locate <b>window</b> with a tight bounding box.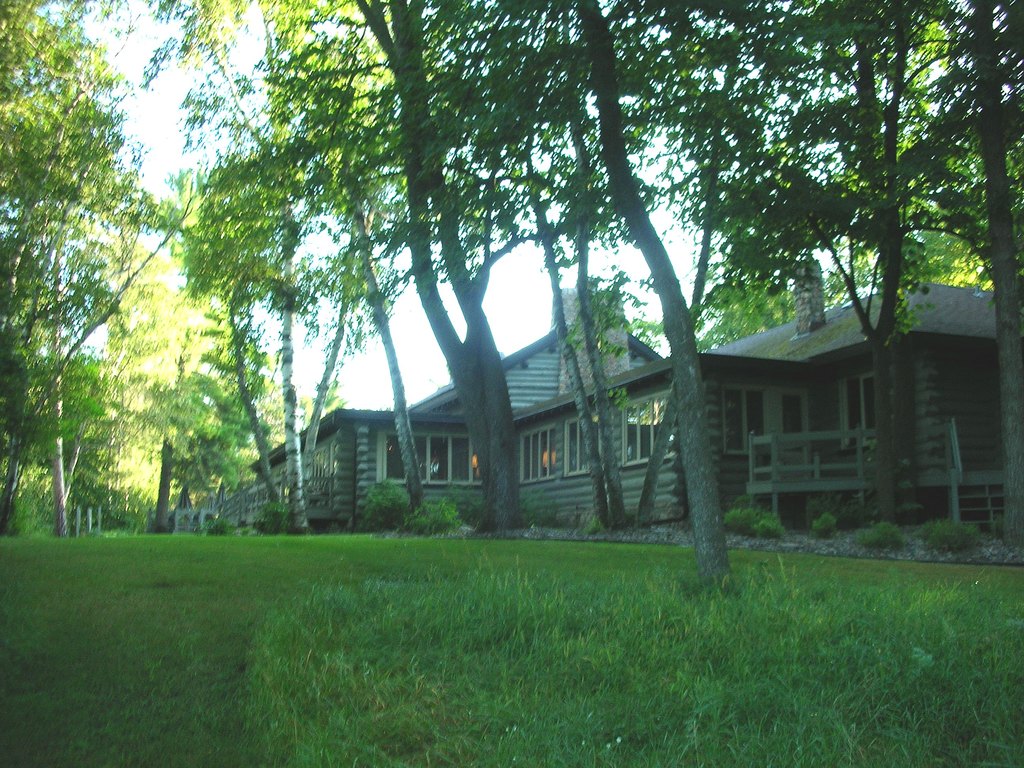
<box>721,385,813,458</box>.
